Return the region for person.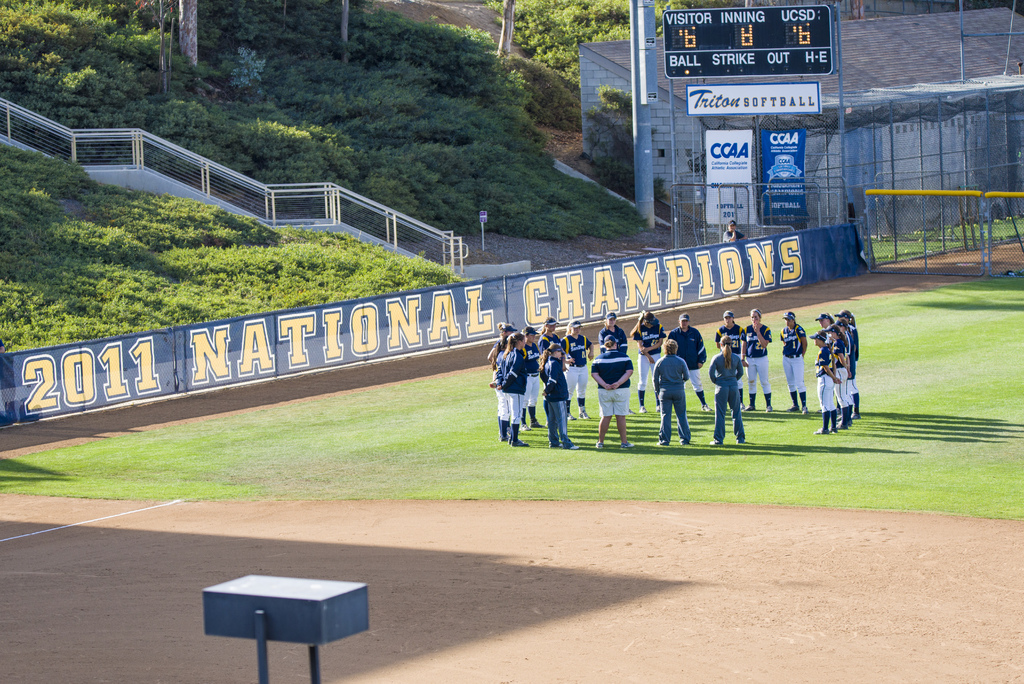
bbox(808, 332, 837, 439).
